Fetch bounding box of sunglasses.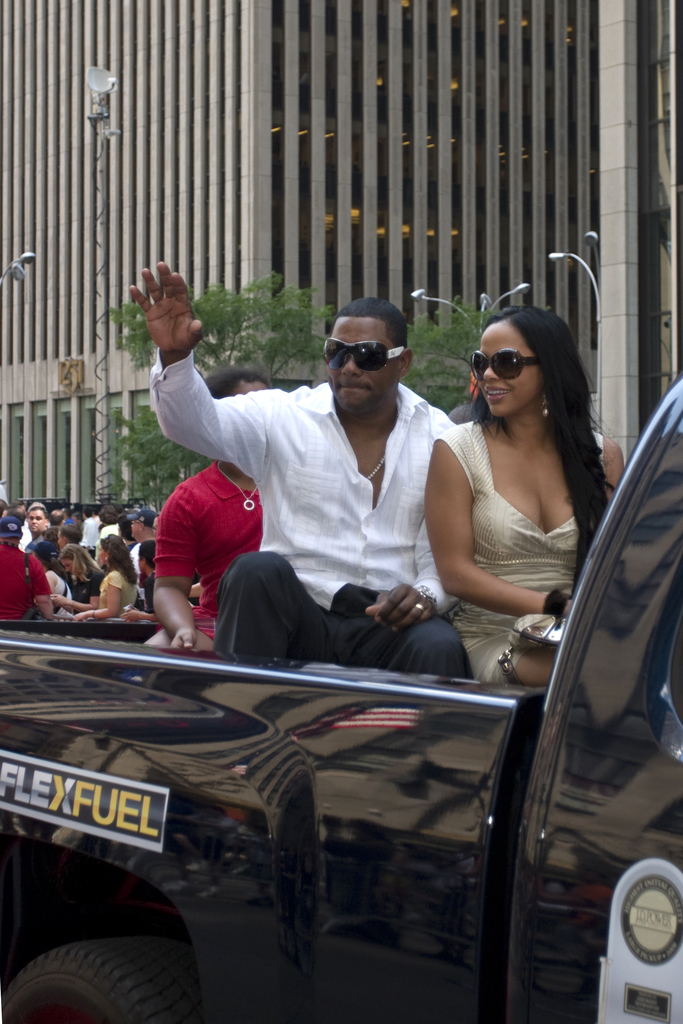
Bbox: x1=328 y1=337 x2=406 y2=369.
